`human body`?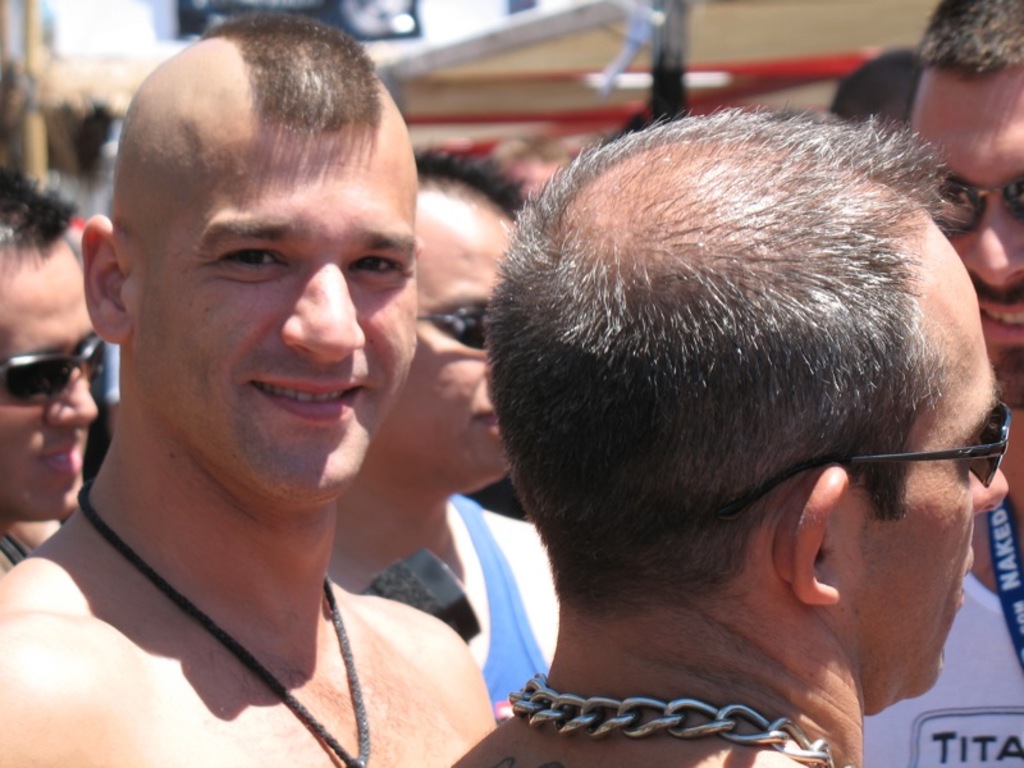
x1=384 y1=77 x2=1023 y2=756
